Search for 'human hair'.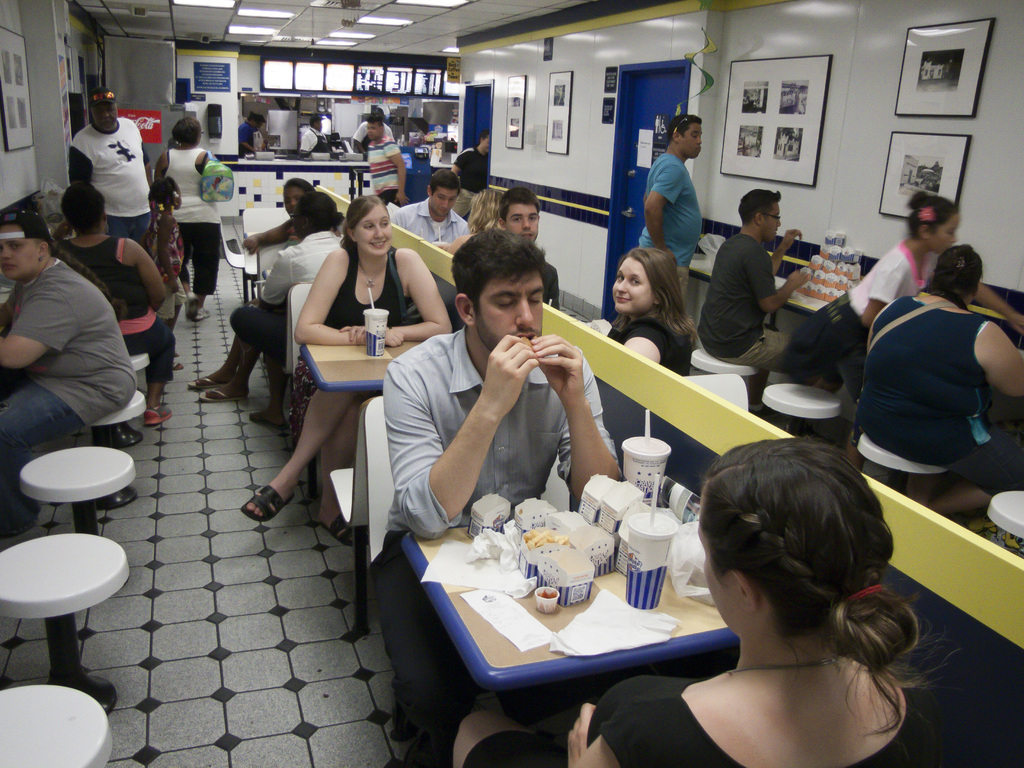
Found at select_region(450, 228, 549, 310).
